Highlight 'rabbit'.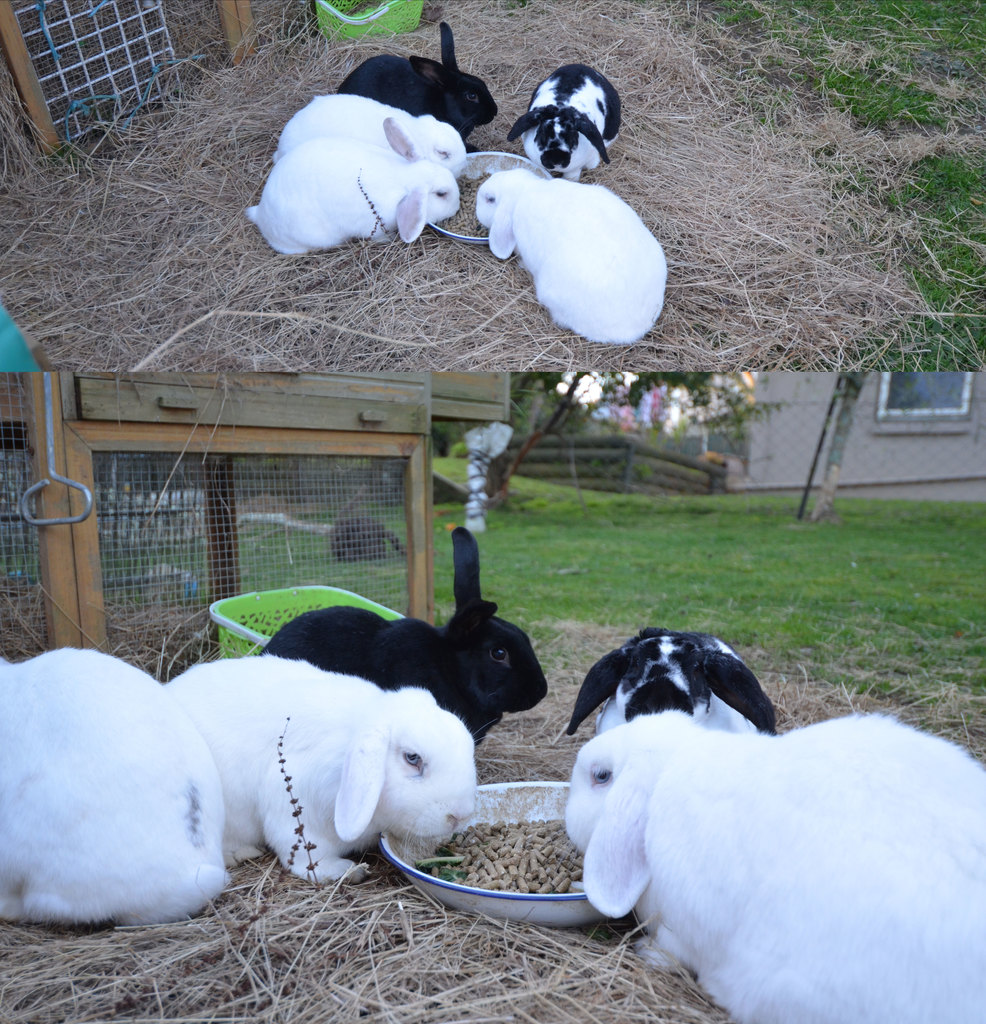
Highlighted region: [left=158, top=653, right=473, bottom=882].
